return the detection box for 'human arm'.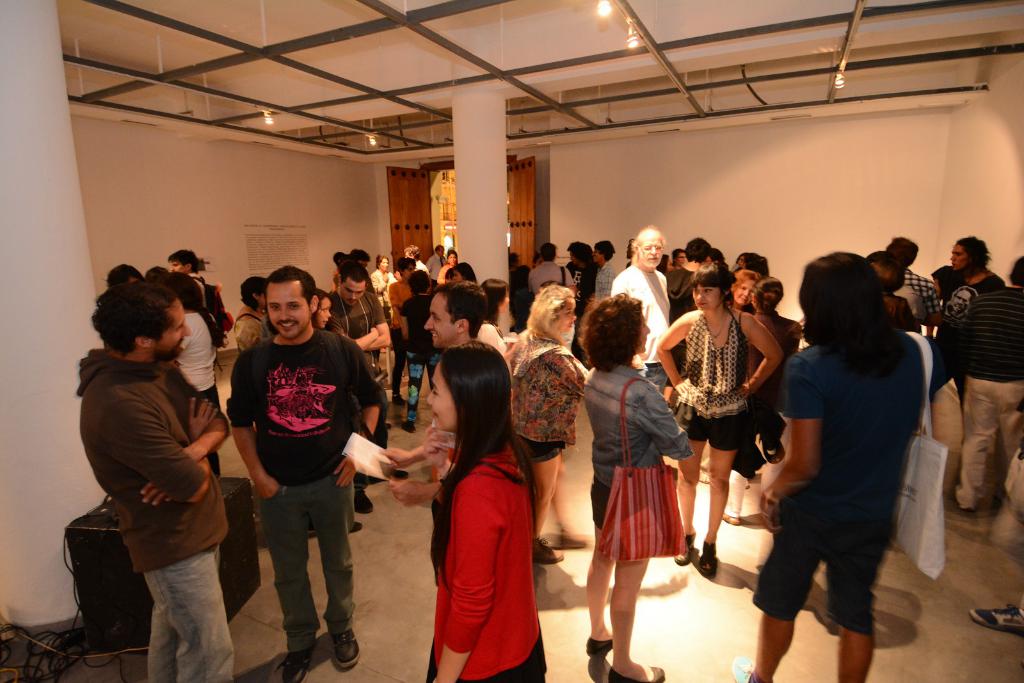
(563,265,579,286).
